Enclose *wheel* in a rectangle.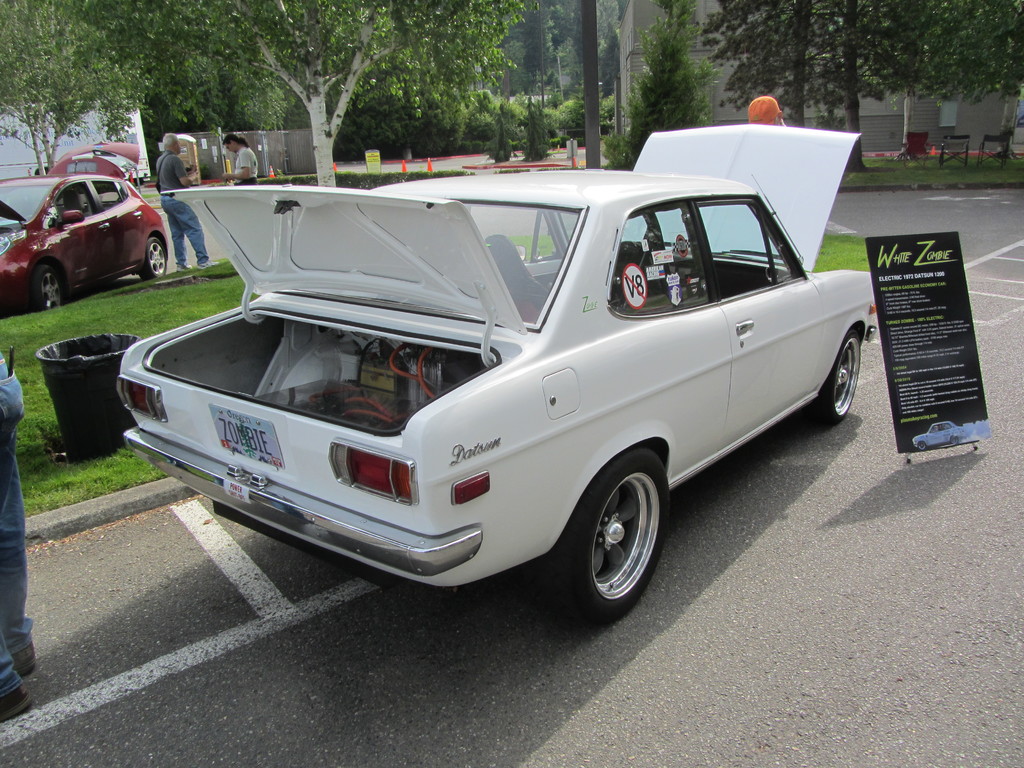
566, 454, 670, 615.
